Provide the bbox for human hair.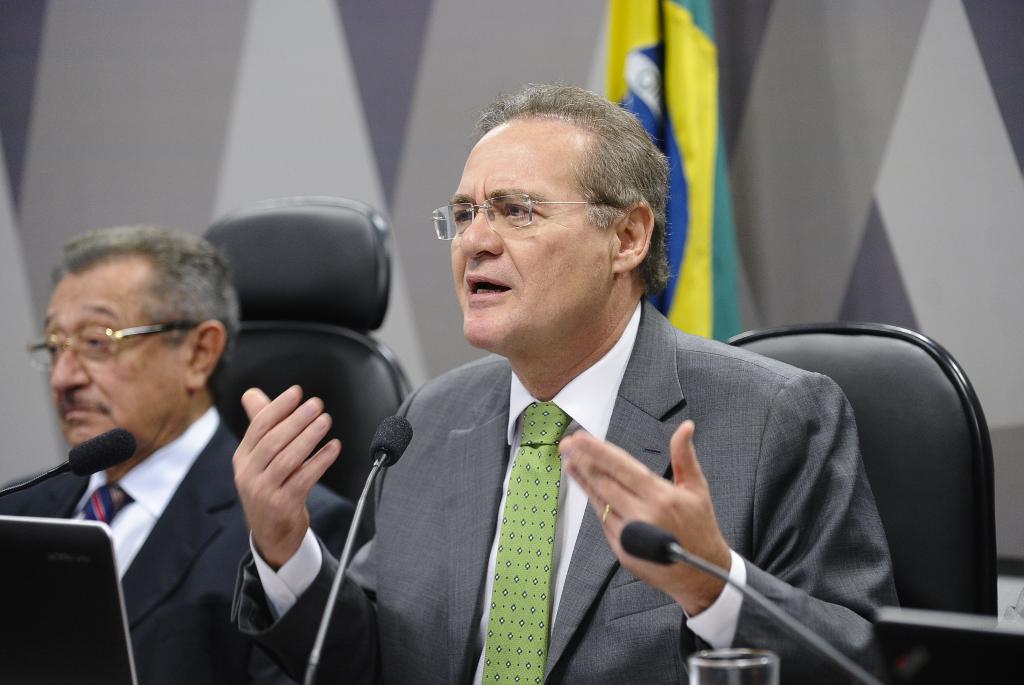
[left=49, top=226, right=240, bottom=400].
